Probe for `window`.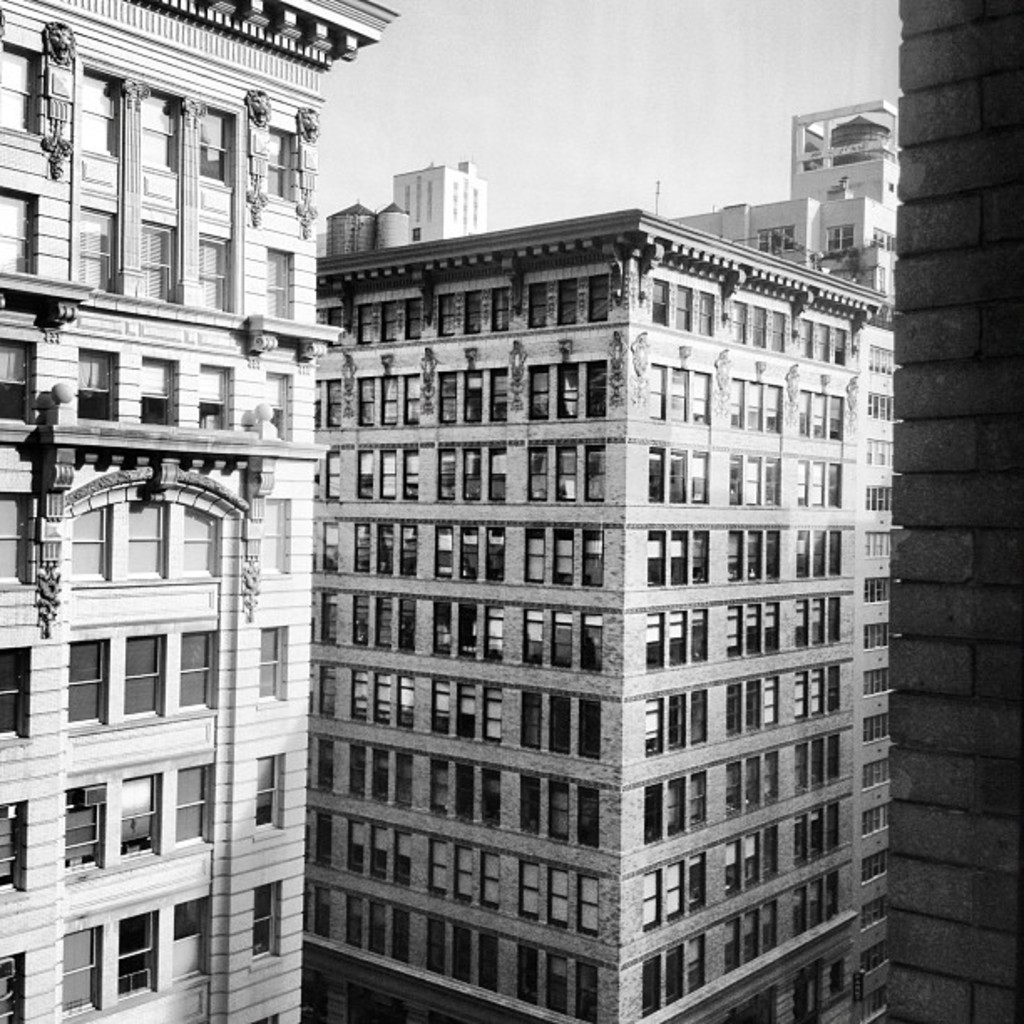
Probe result: Rect(813, 325, 832, 363).
